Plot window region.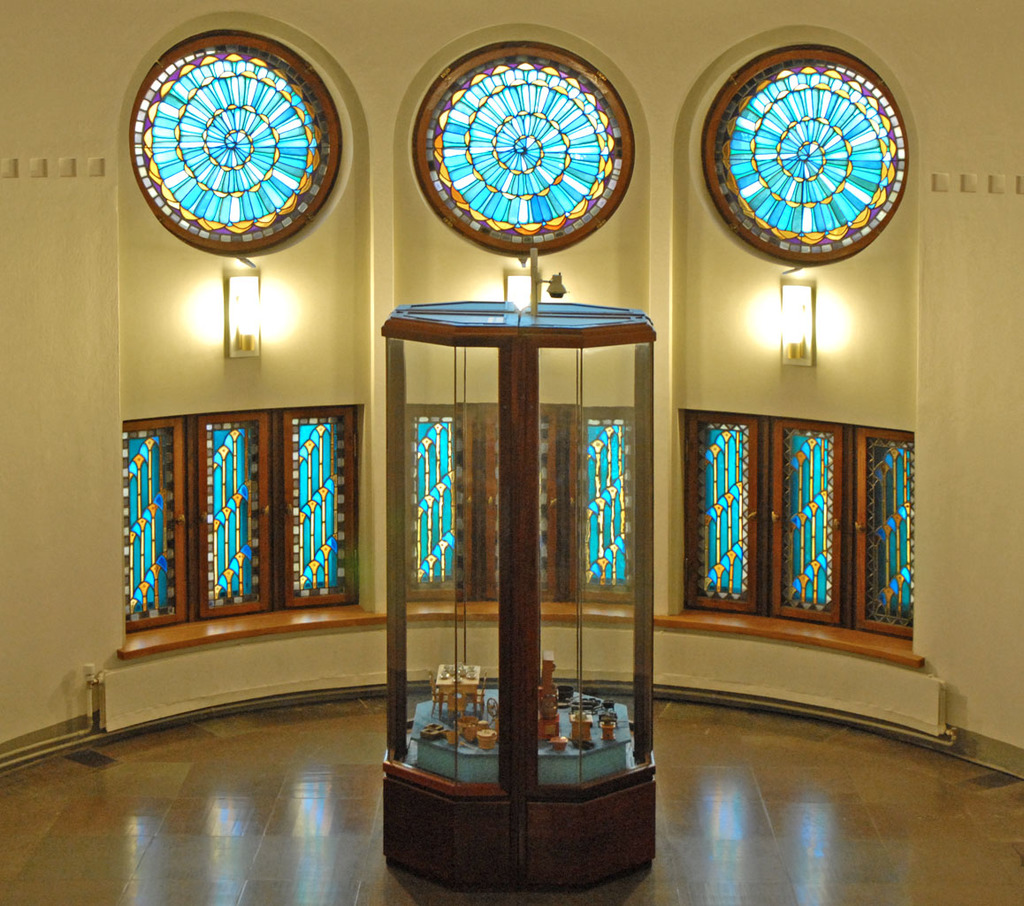
Plotted at select_region(157, 42, 334, 251).
